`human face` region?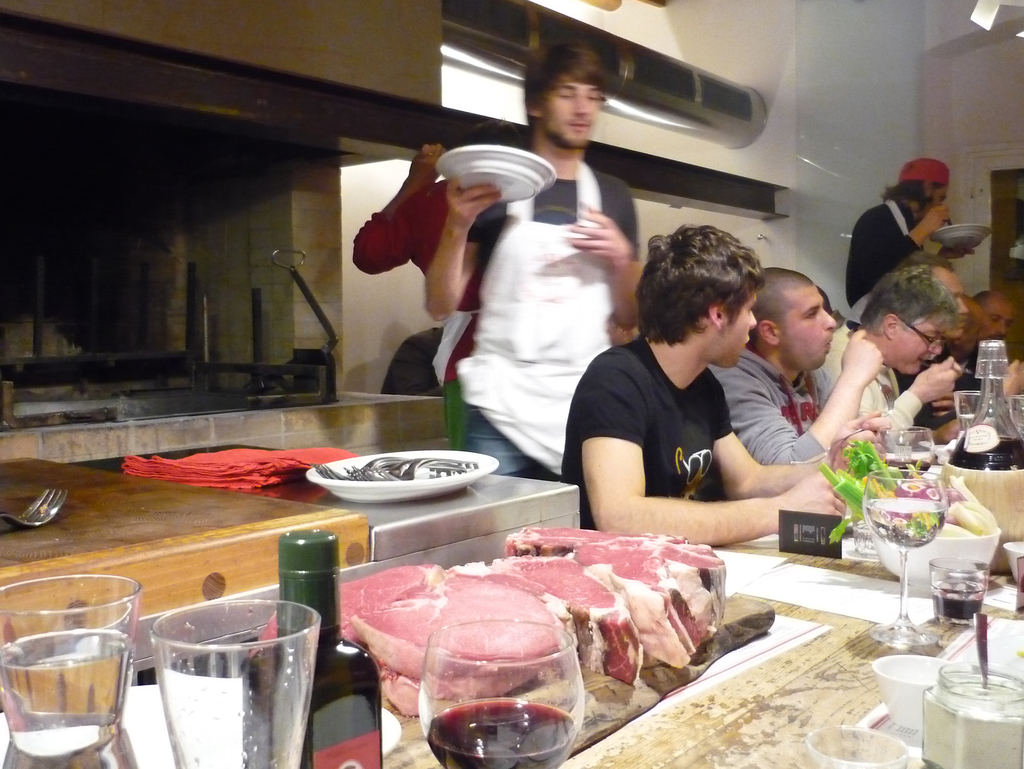
select_region(956, 313, 991, 358)
